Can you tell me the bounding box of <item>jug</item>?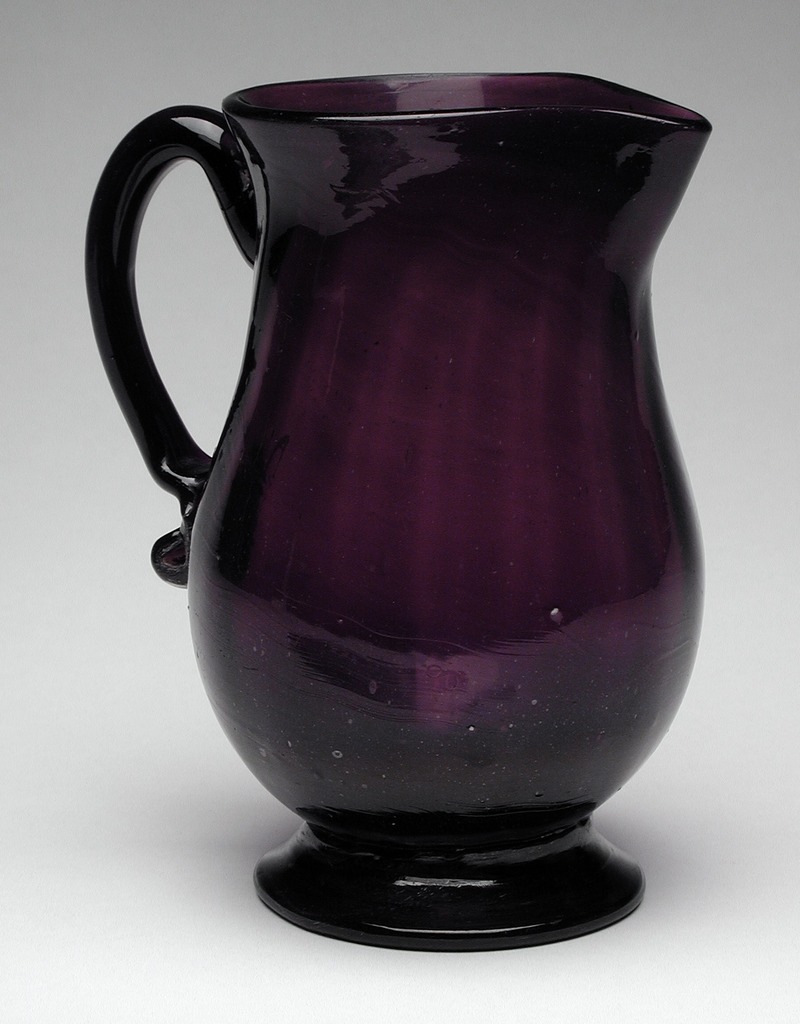
x1=95 y1=58 x2=701 y2=945.
